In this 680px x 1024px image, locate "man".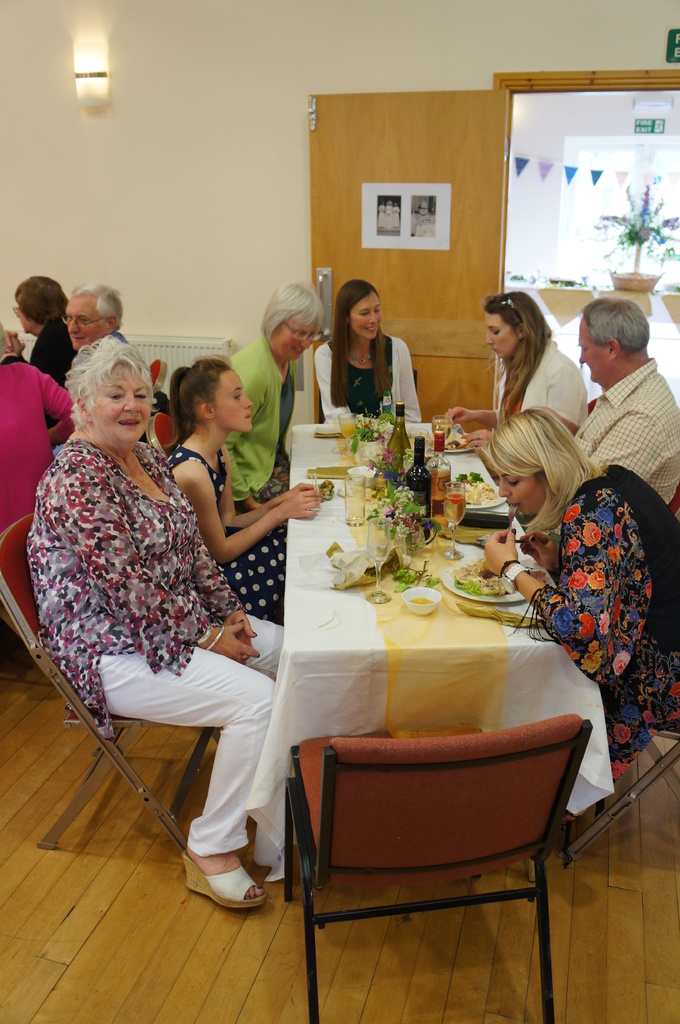
Bounding box: [x1=559, y1=300, x2=679, y2=502].
